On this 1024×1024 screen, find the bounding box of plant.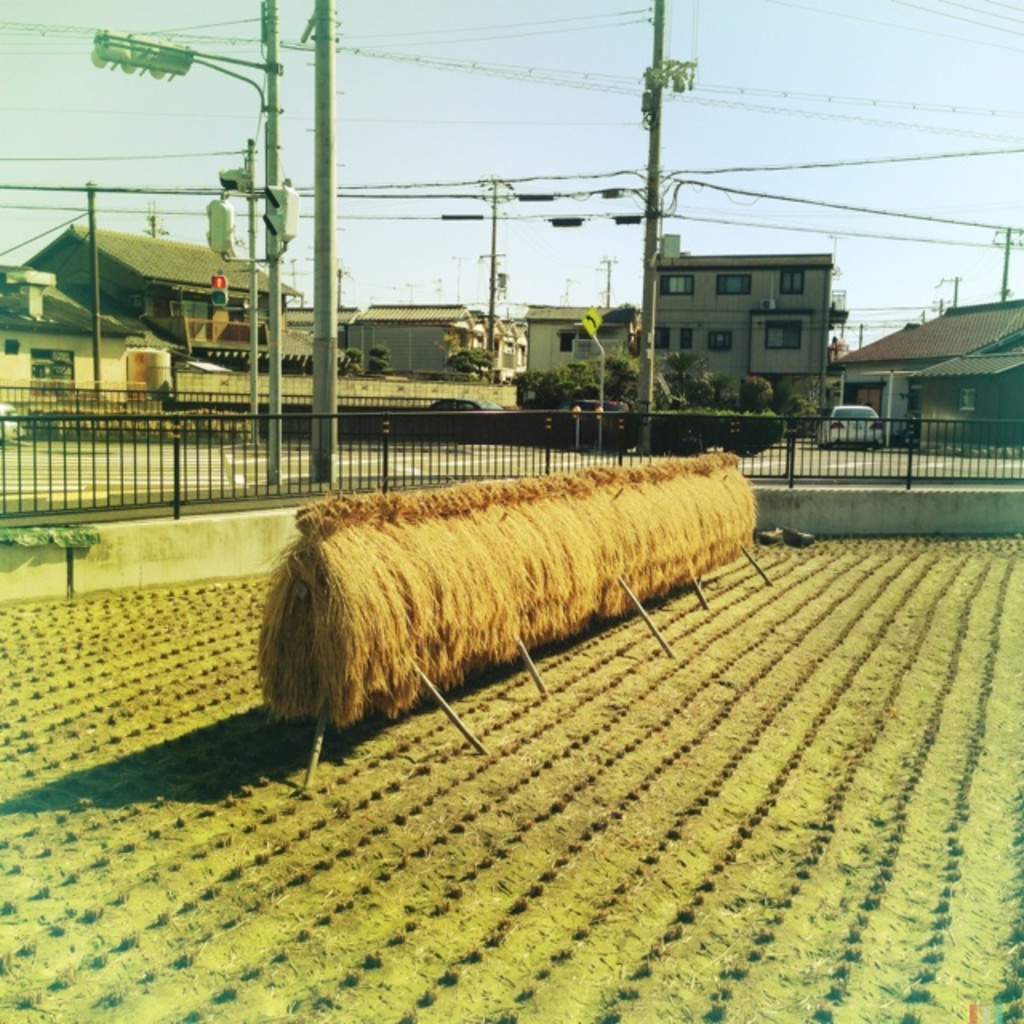
Bounding box: [438,346,499,379].
